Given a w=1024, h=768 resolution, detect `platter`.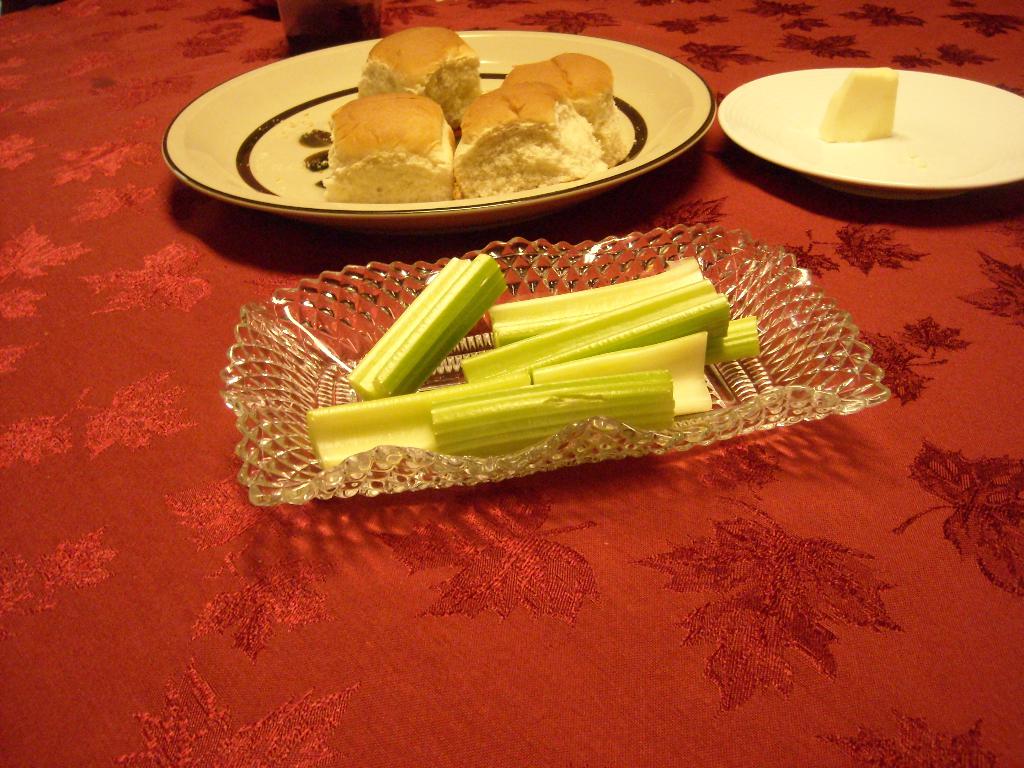
(164,31,714,236).
